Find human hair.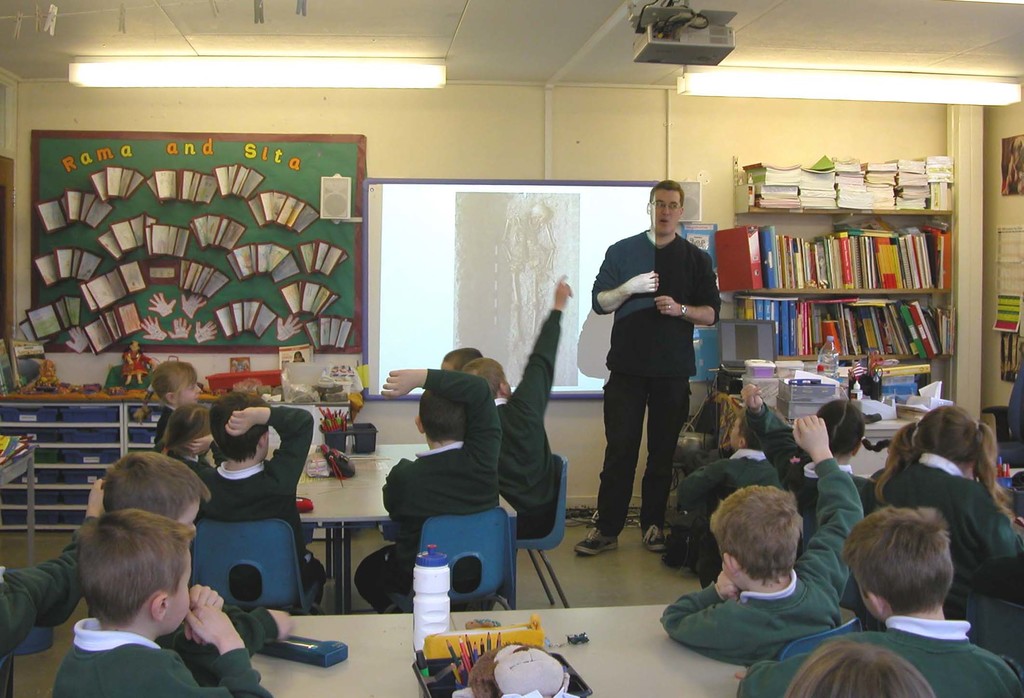
{"x1": 784, "y1": 633, "x2": 936, "y2": 697}.
